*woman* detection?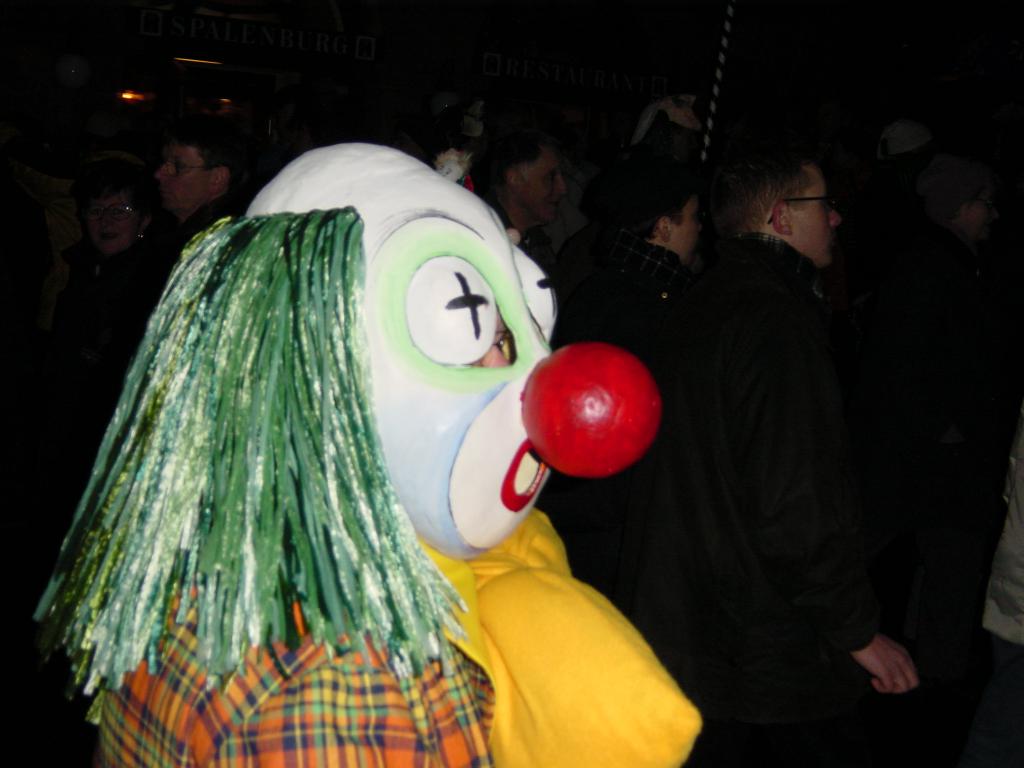
70 157 167 464
